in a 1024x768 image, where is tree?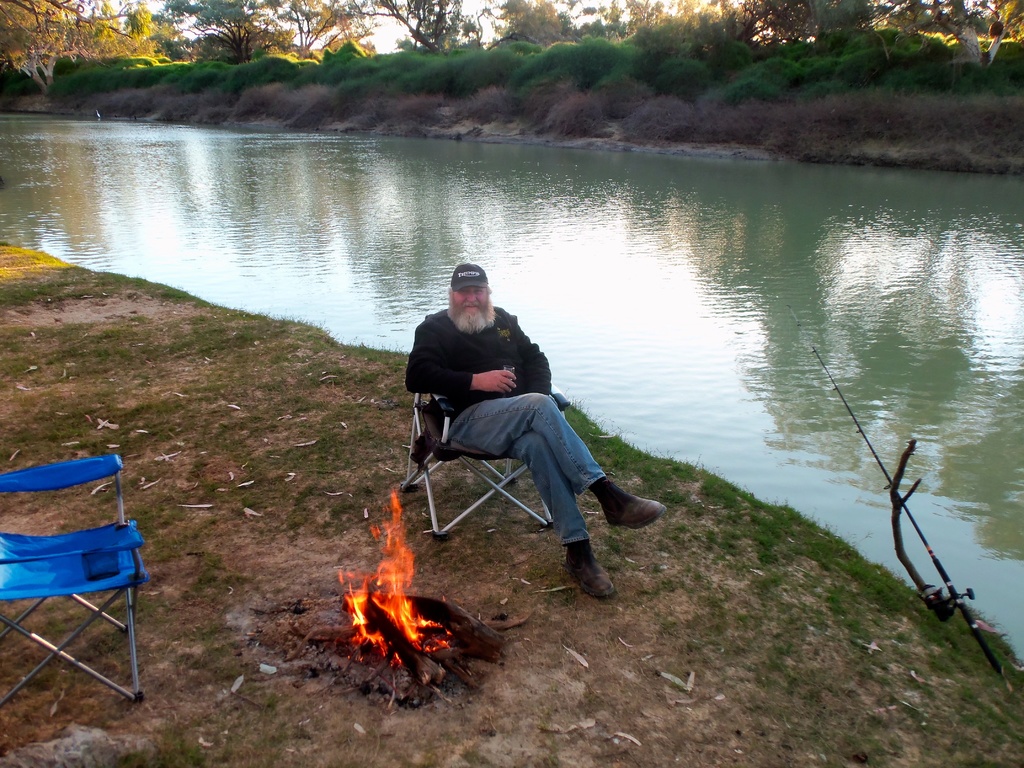
0, 0, 168, 72.
